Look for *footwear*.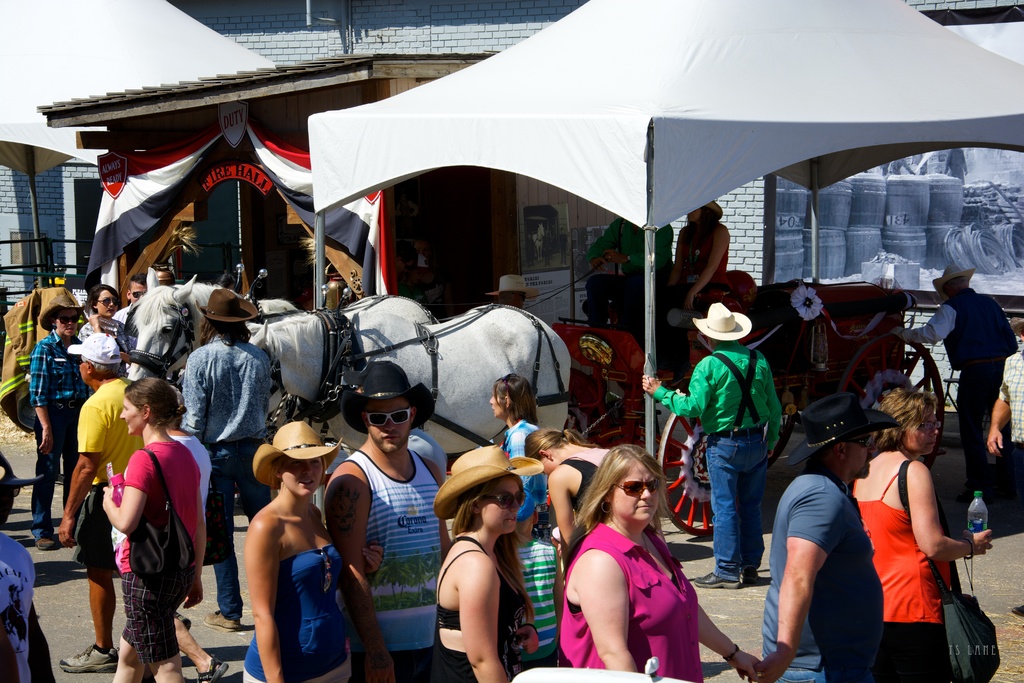
Found: left=698, top=563, right=740, bottom=584.
